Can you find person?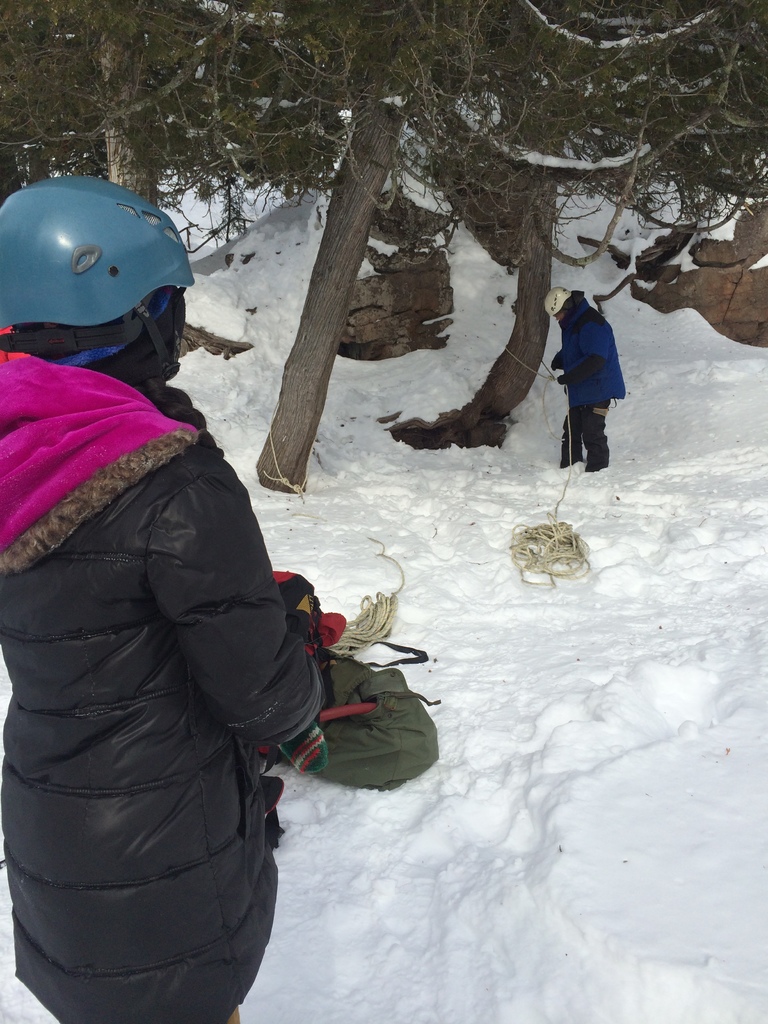
Yes, bounding box: [x1=541, y1=280, x2=623, y2=475].
